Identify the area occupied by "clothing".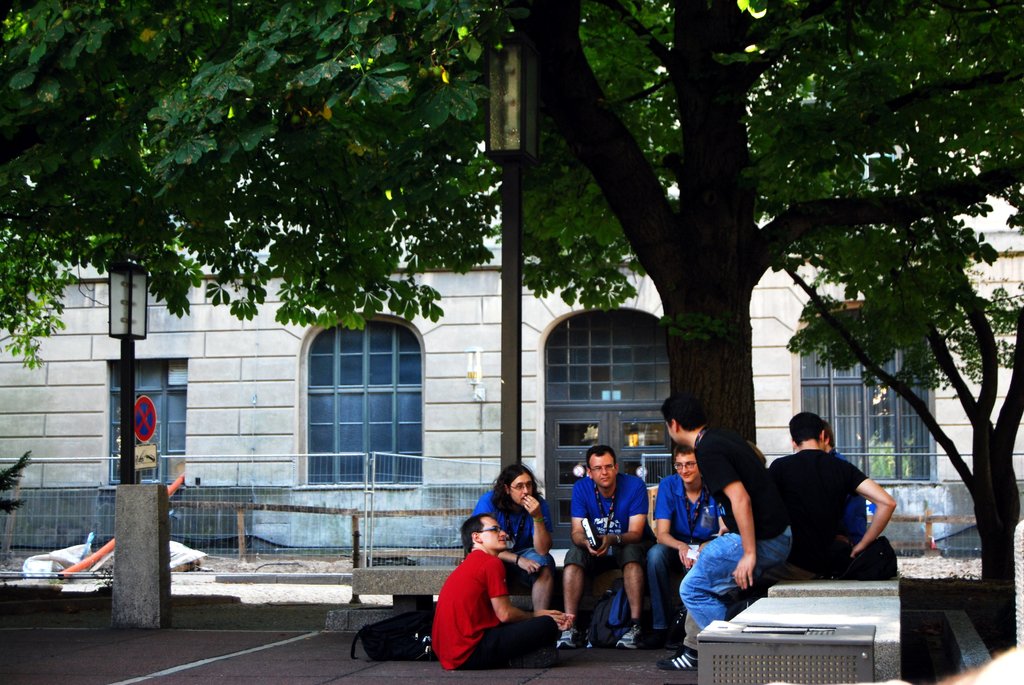
Area: [428,549,578,681].
